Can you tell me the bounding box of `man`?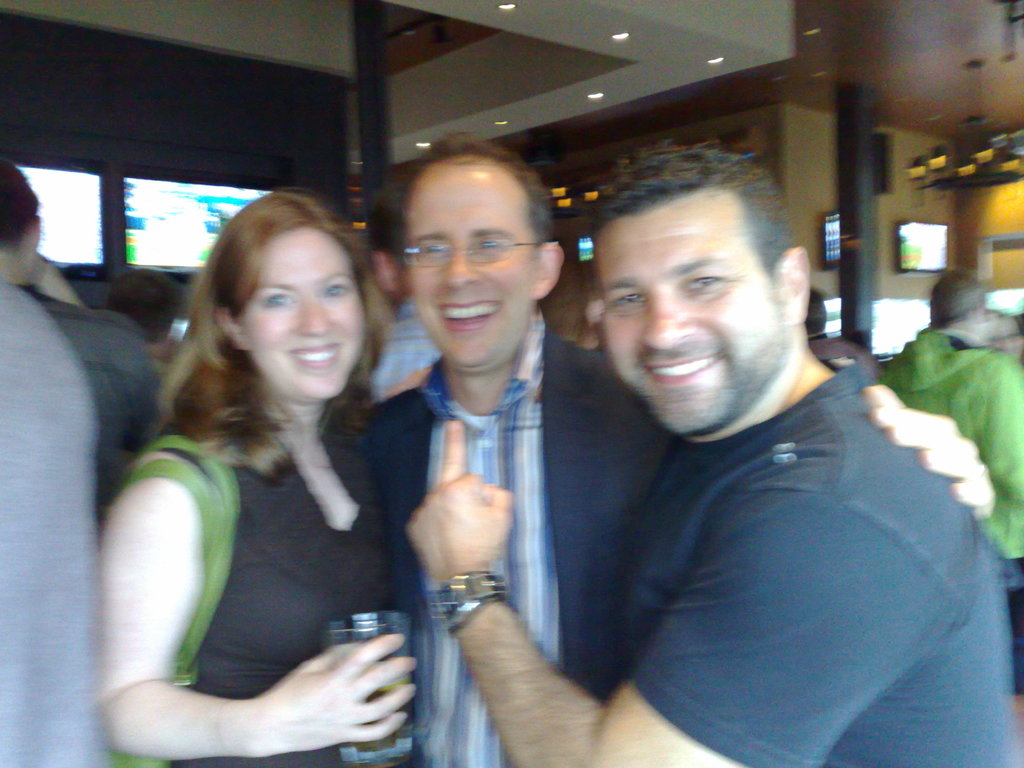
box=[360, 137, 996, 767].
